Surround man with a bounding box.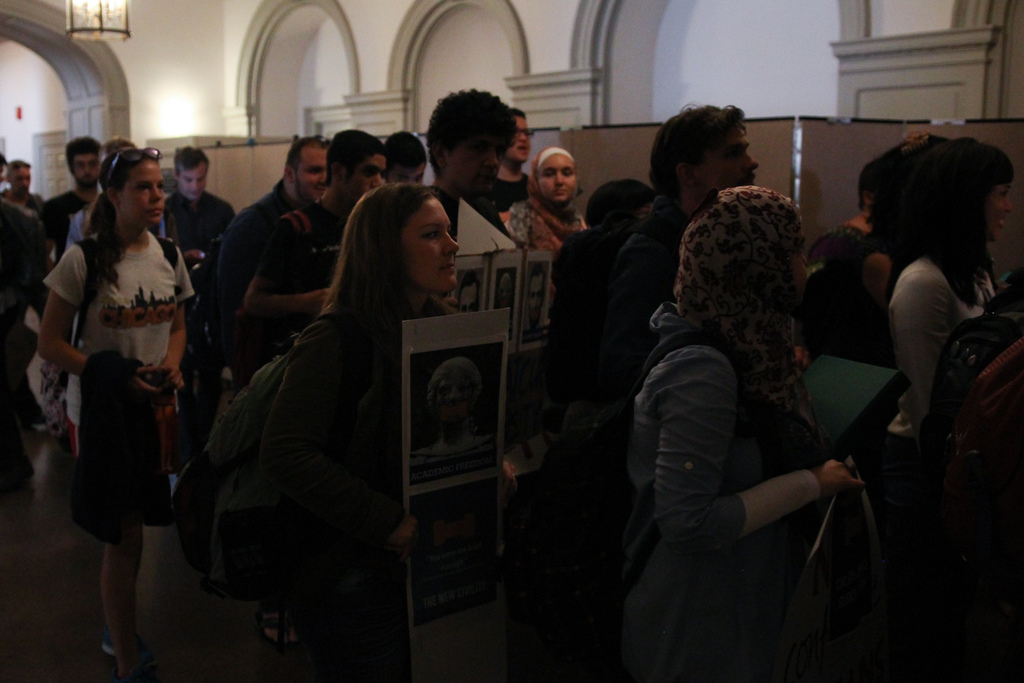
(left=383, top=125, right=426, bottom=183).
